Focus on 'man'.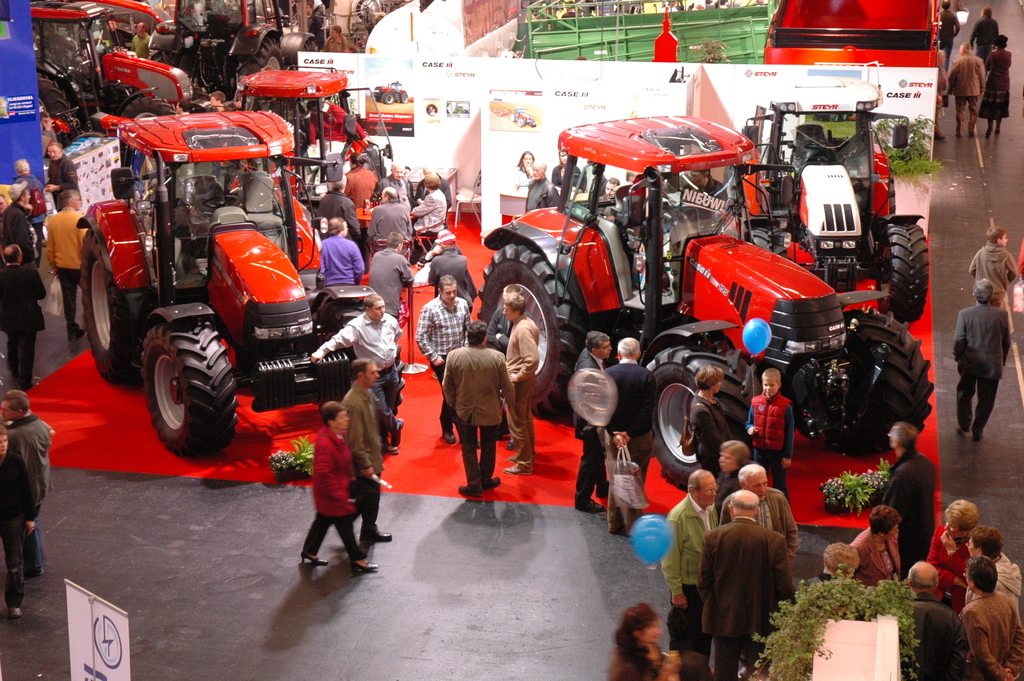
Focused at [0, 430, 36, 624].
